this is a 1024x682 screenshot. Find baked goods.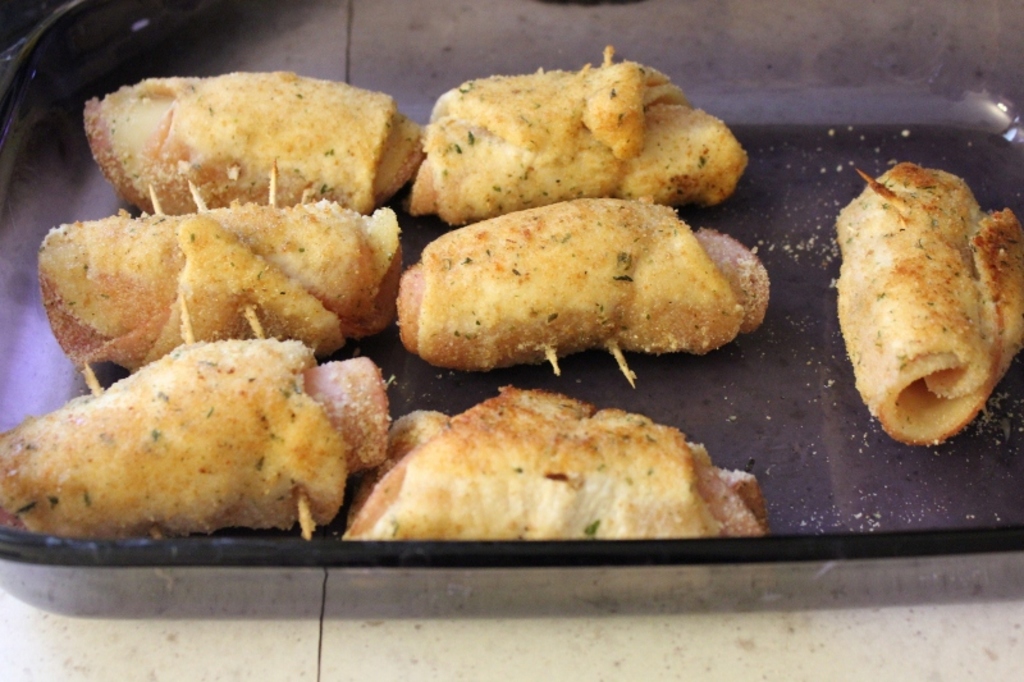
Bounding box: left=831, top=157, right=1023, bottom=452.
